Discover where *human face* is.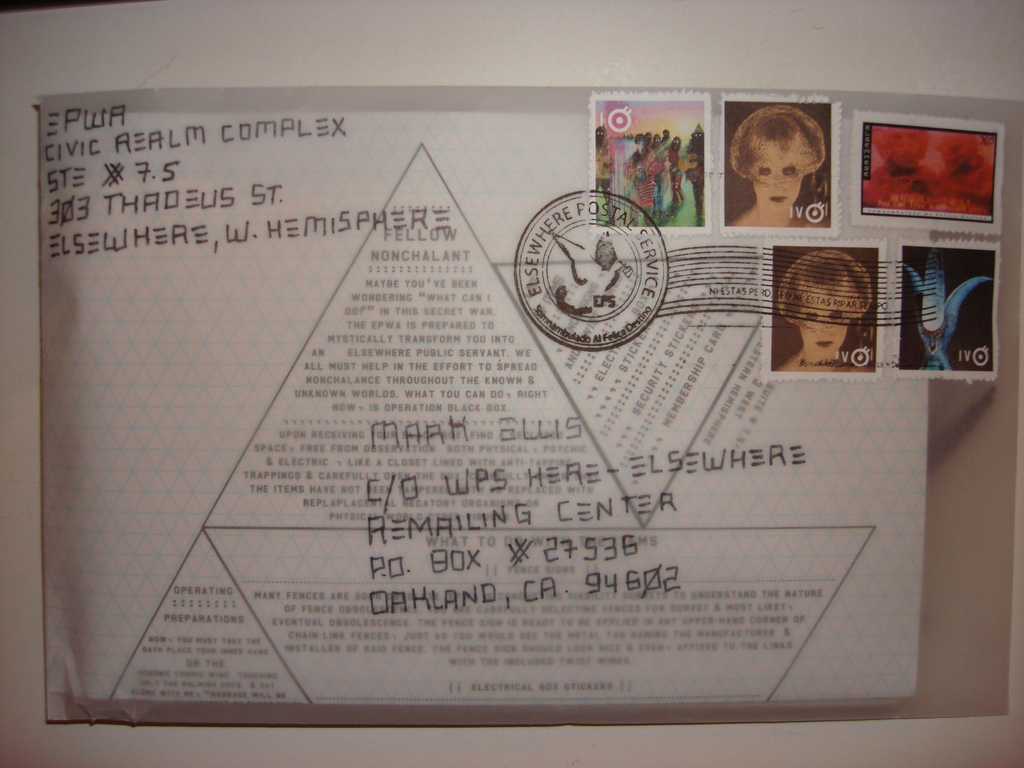
Discovered at box=[751, 151, 803, 211].
